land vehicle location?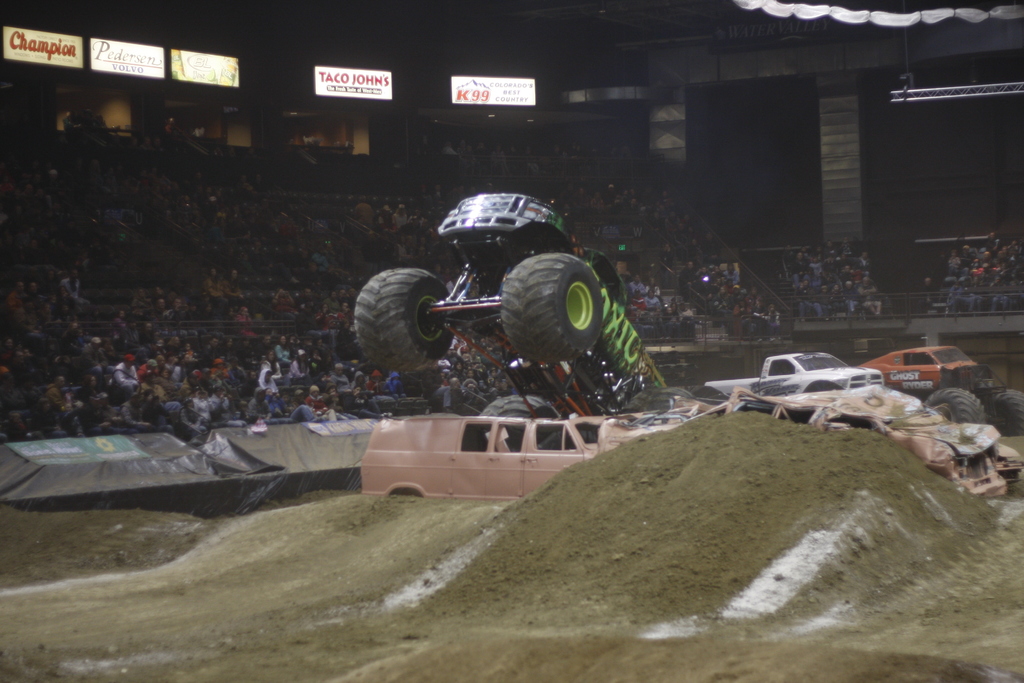
left=707, top=349, right=882, bottom=389
